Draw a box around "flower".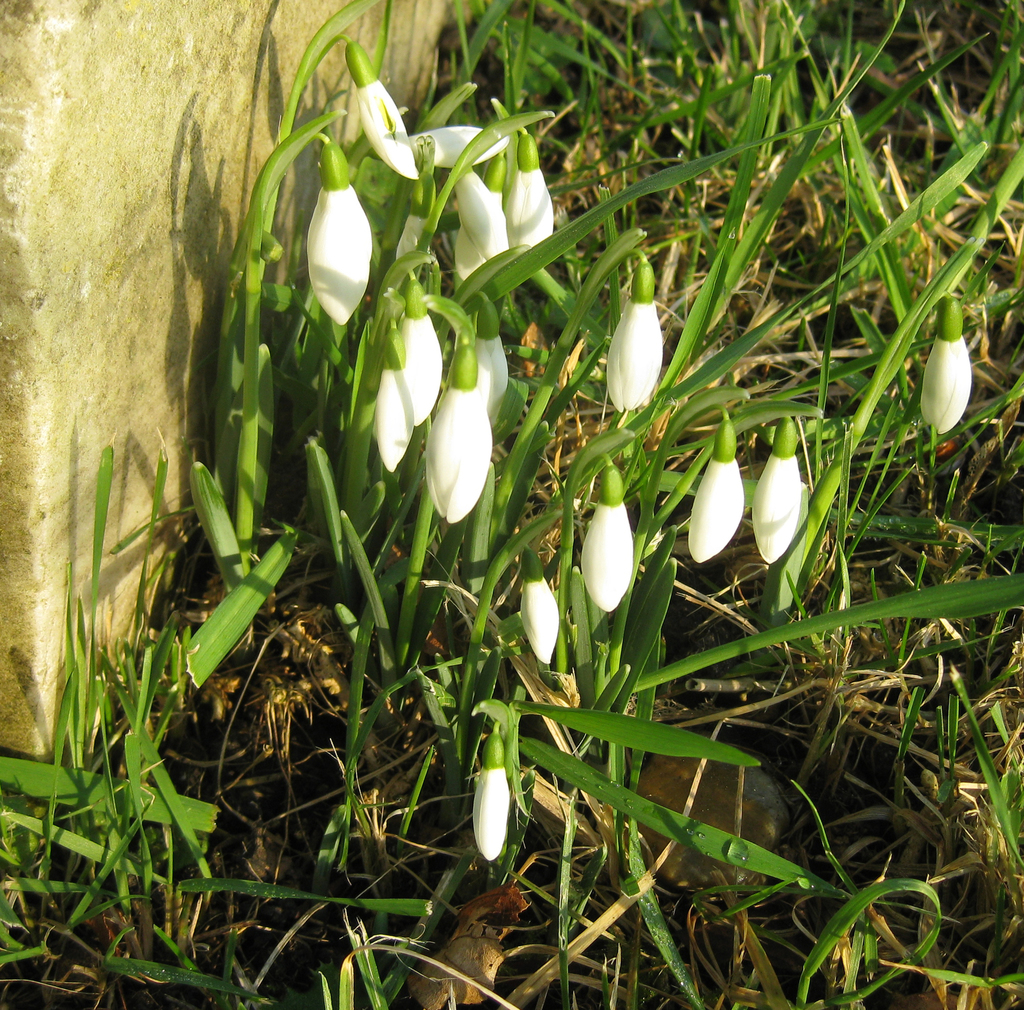
366:356:413:463.
